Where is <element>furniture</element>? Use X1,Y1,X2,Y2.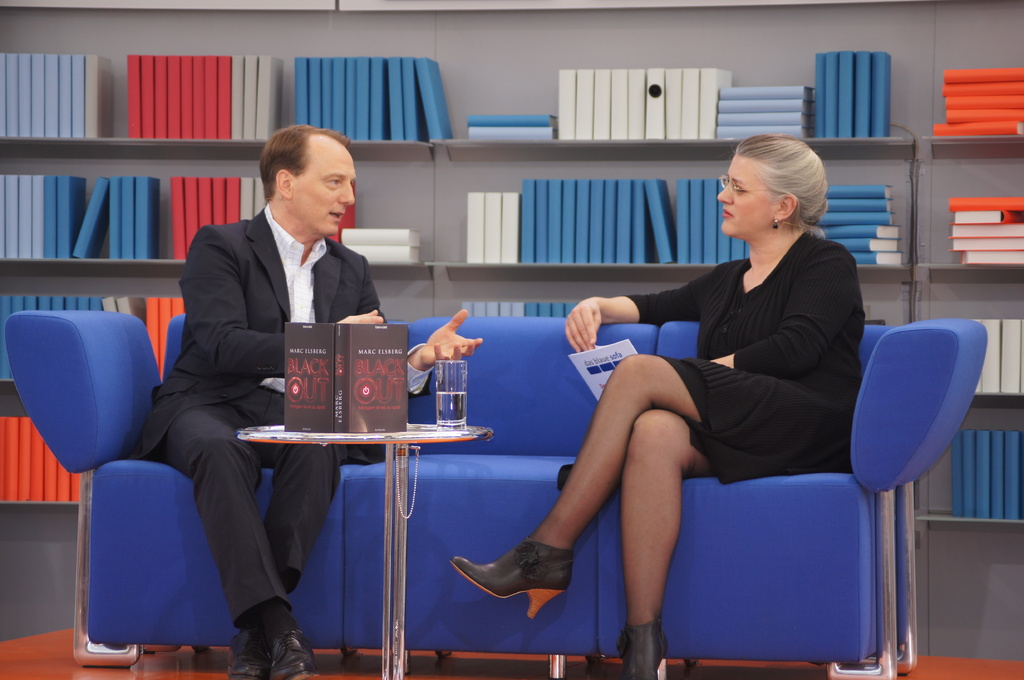
4,312,988,679.
